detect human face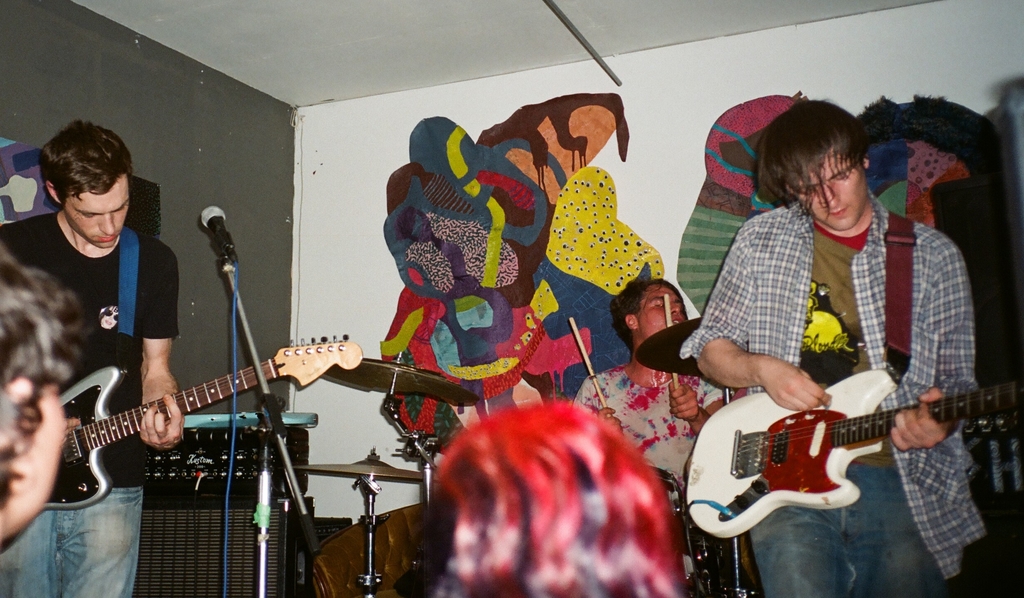
BBox(59, 176, 131, 249)
